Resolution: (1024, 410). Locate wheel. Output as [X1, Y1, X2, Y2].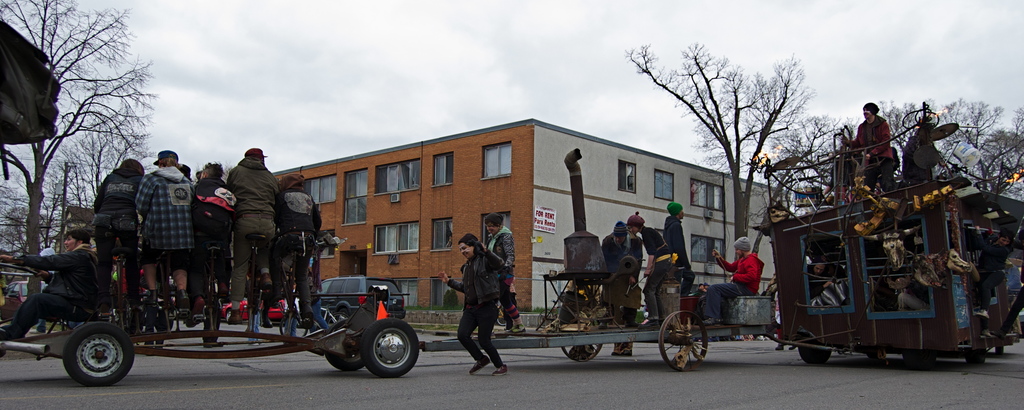
[655, 308, 710, 366].
